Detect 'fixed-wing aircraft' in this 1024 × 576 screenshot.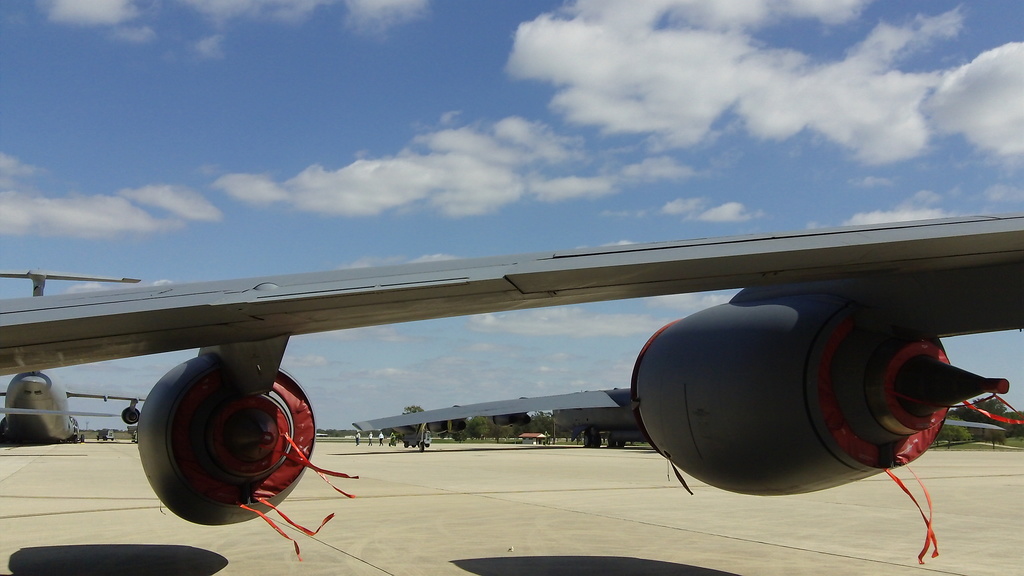
Detection: box=[0, 371, 170, 442].
